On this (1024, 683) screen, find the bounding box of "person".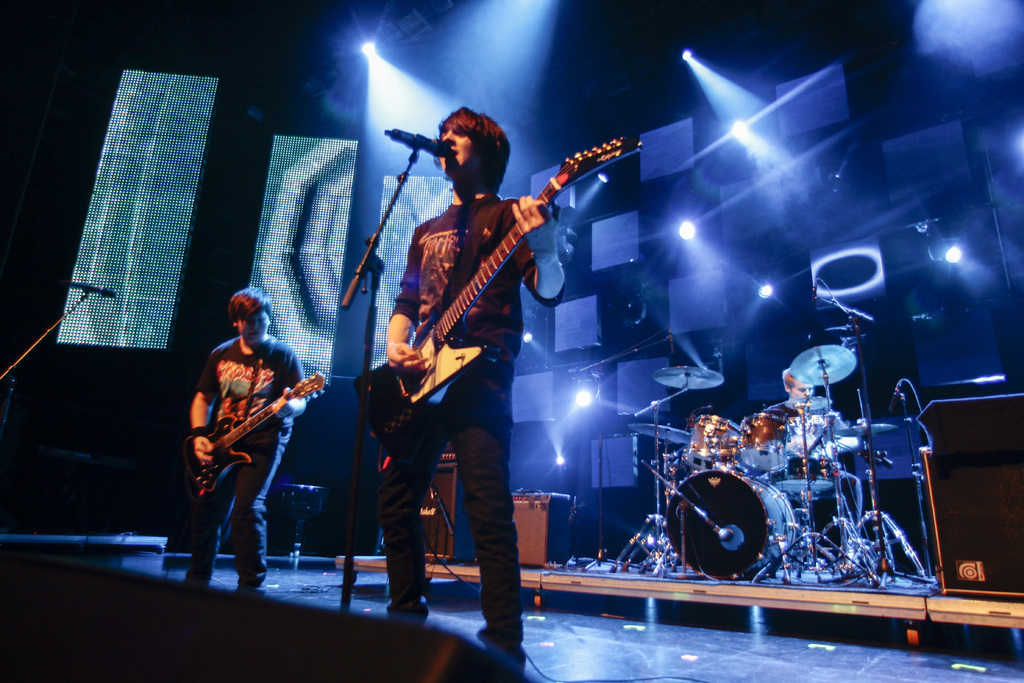
Bounding box: x1=768 y1=372 x2=849 y2=572.
